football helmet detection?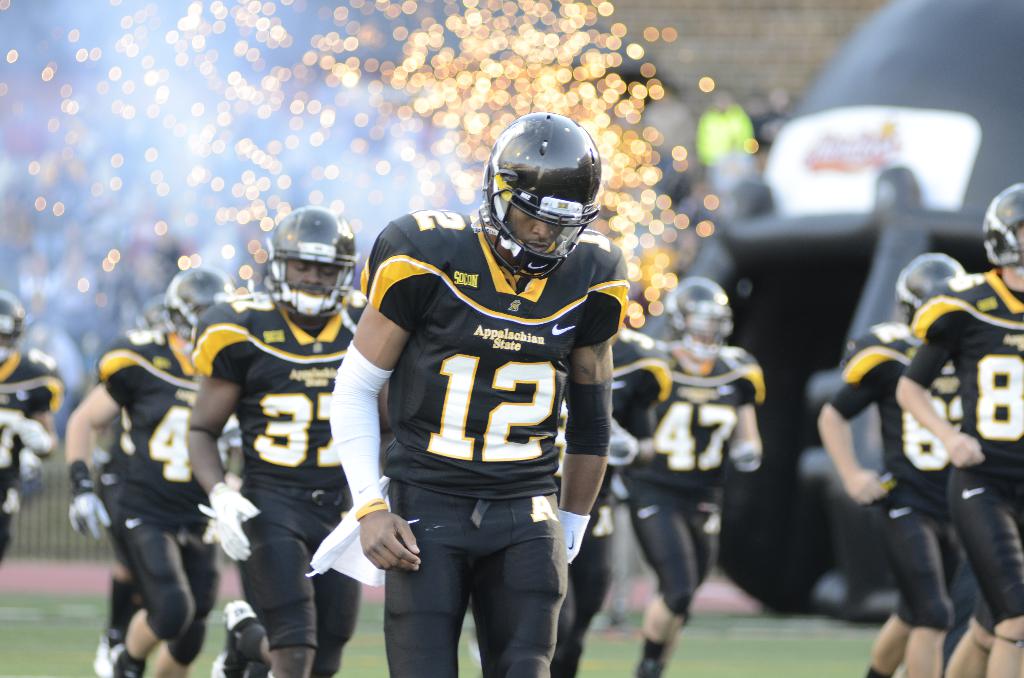
156, 268, 231, 355
